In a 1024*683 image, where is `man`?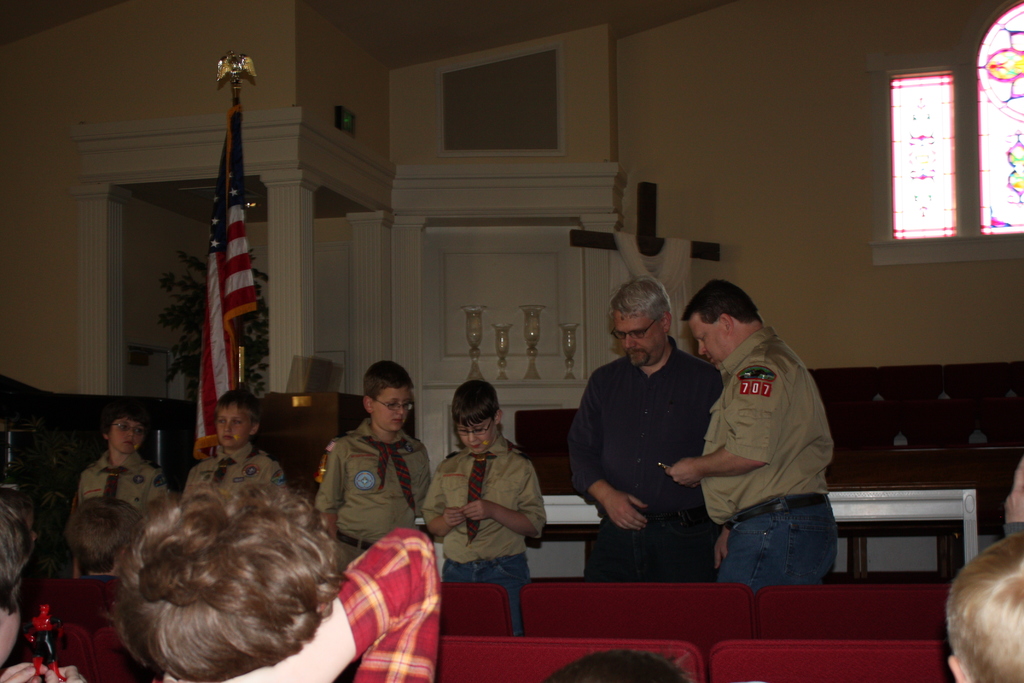
l=568, t=277, r=726, b=582.
